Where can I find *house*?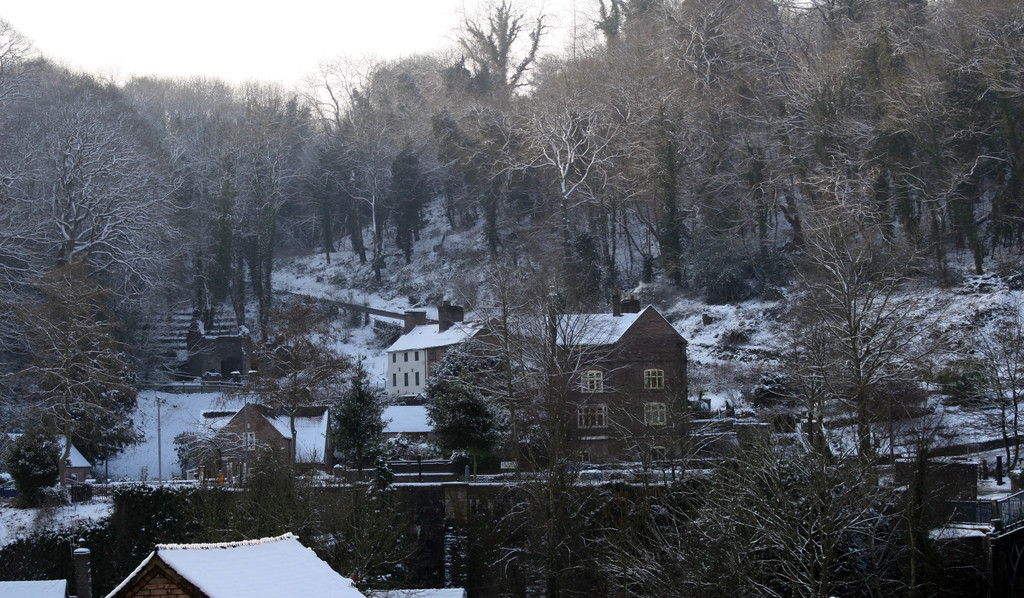
You can find it at 180, 303, 260, 379.
